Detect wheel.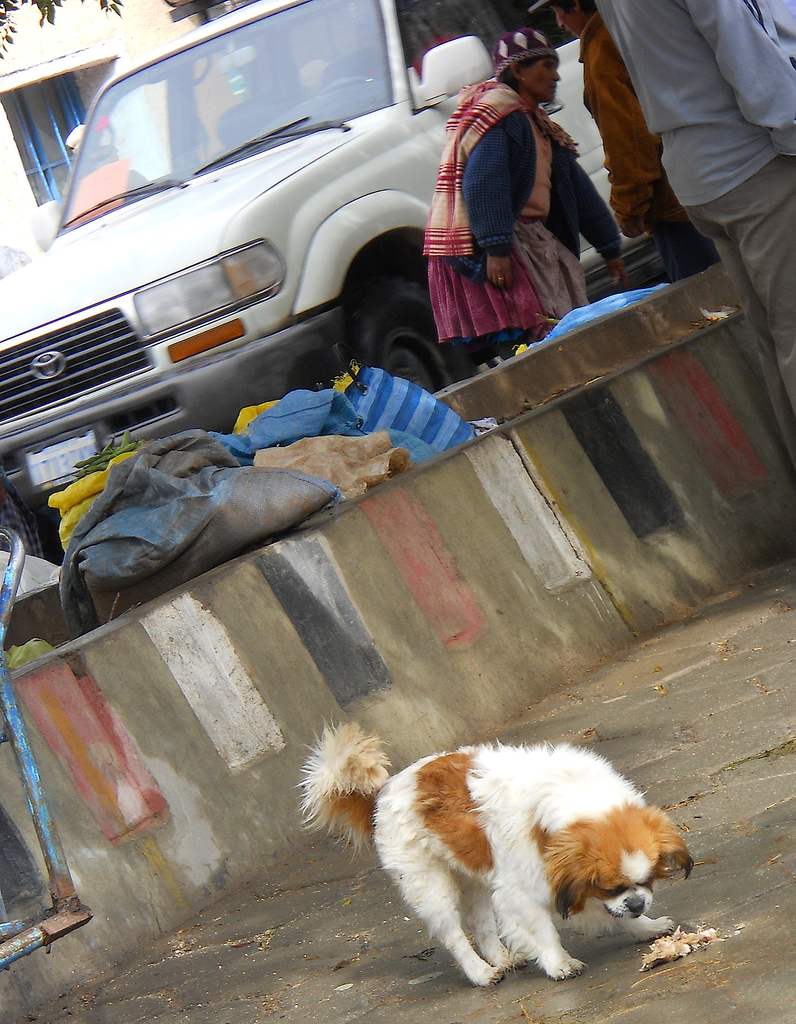
Detected at rect(319, 79, 373, 96).
